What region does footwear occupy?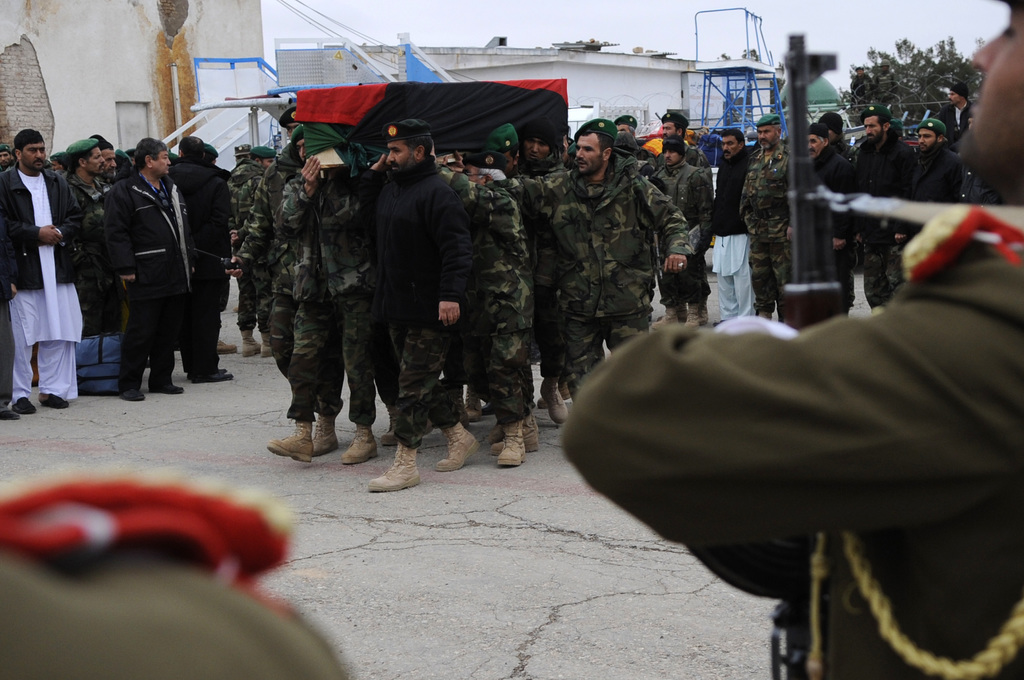
[left=530, top=408, right=542, bottom=430].
